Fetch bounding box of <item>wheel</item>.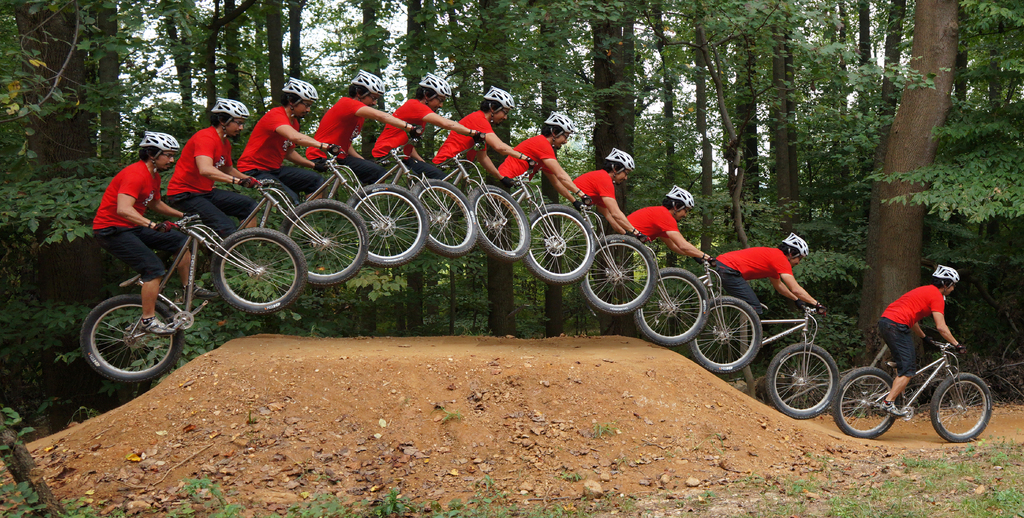
Bbox: [687,295,762,374].
